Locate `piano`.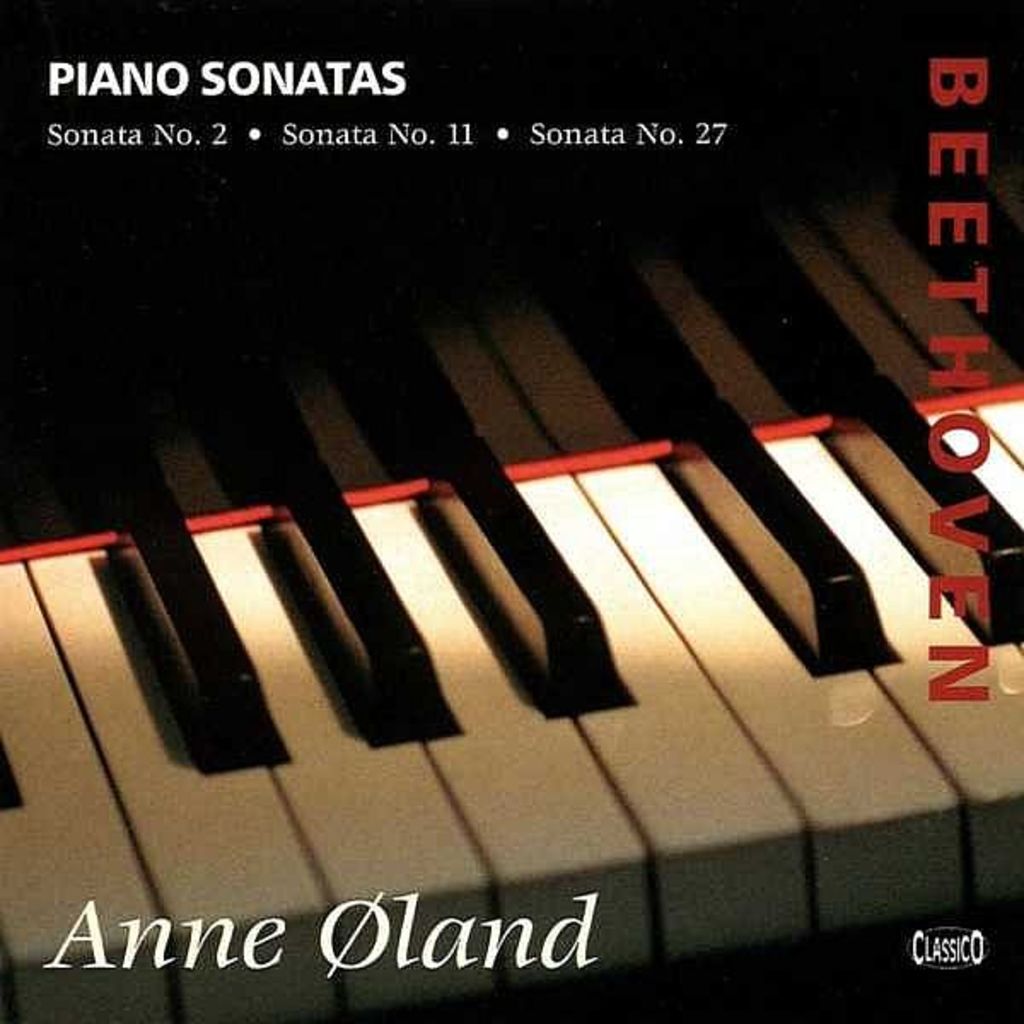
Bounding box: <box>44,82,986,1023</box>.
